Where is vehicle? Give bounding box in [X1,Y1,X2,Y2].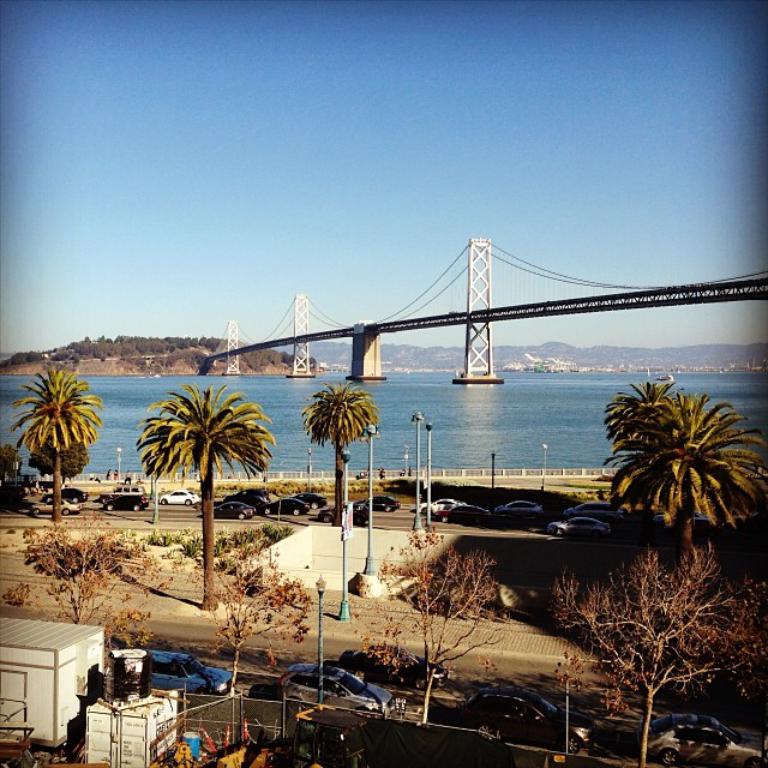
[204,498,253,522].
